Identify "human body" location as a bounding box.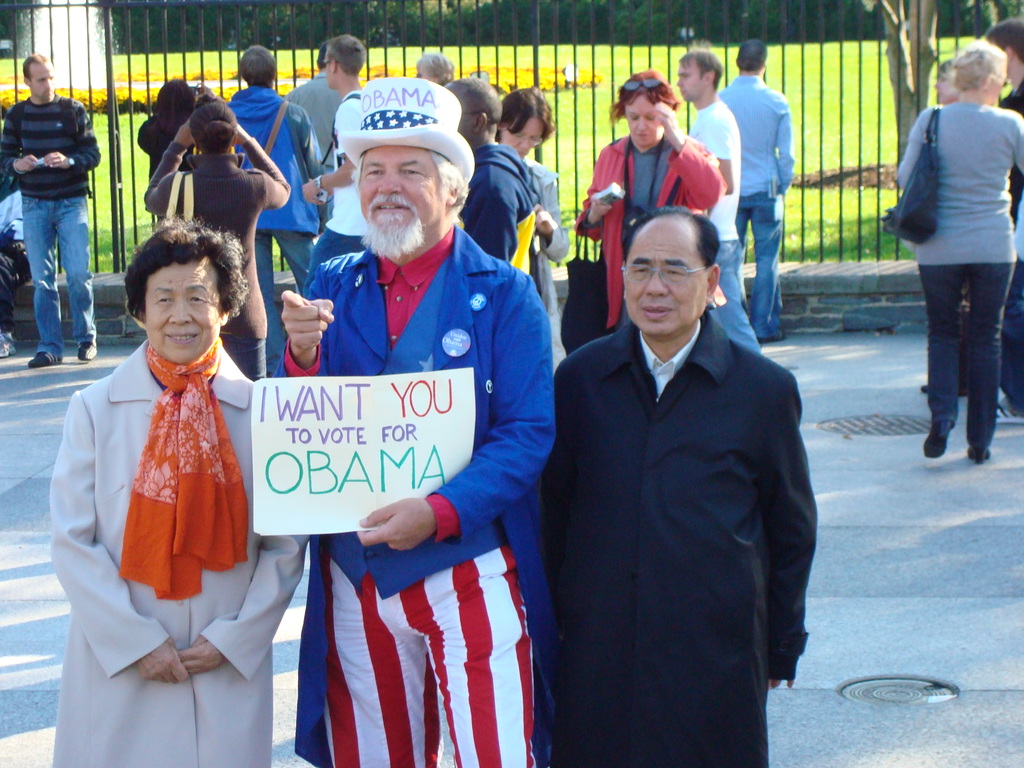
(x1=46, y1=214, x2=318, y2=767).
